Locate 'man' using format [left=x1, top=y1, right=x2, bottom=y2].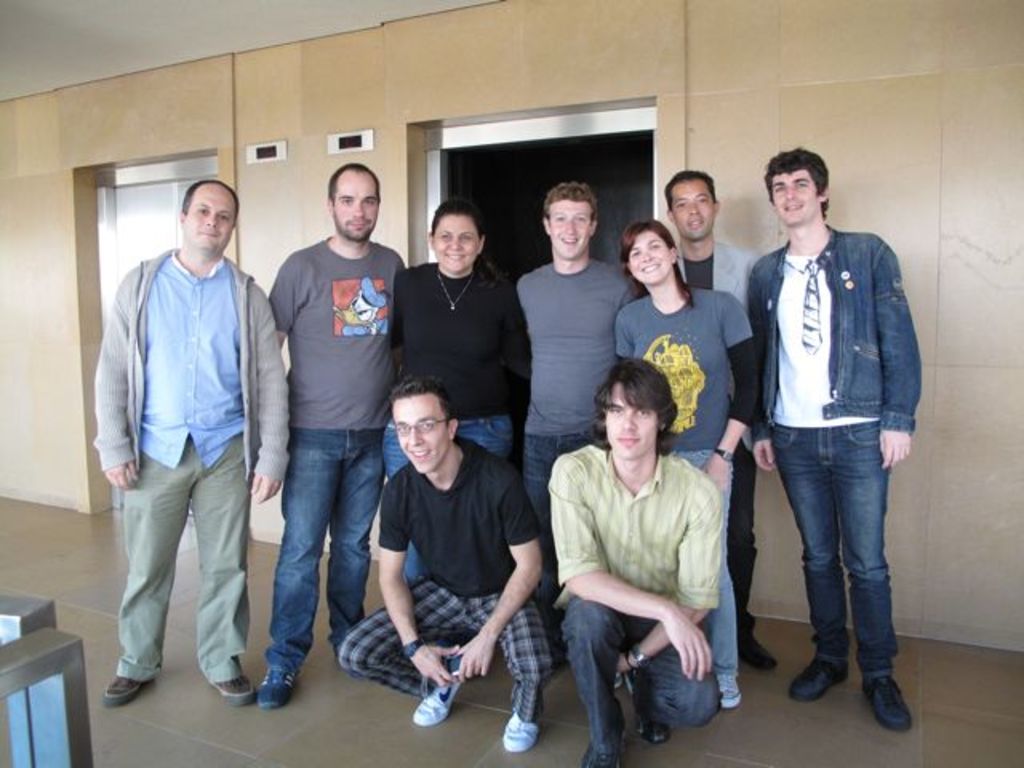
[left=262, top=160, right=411, bottom=704].
